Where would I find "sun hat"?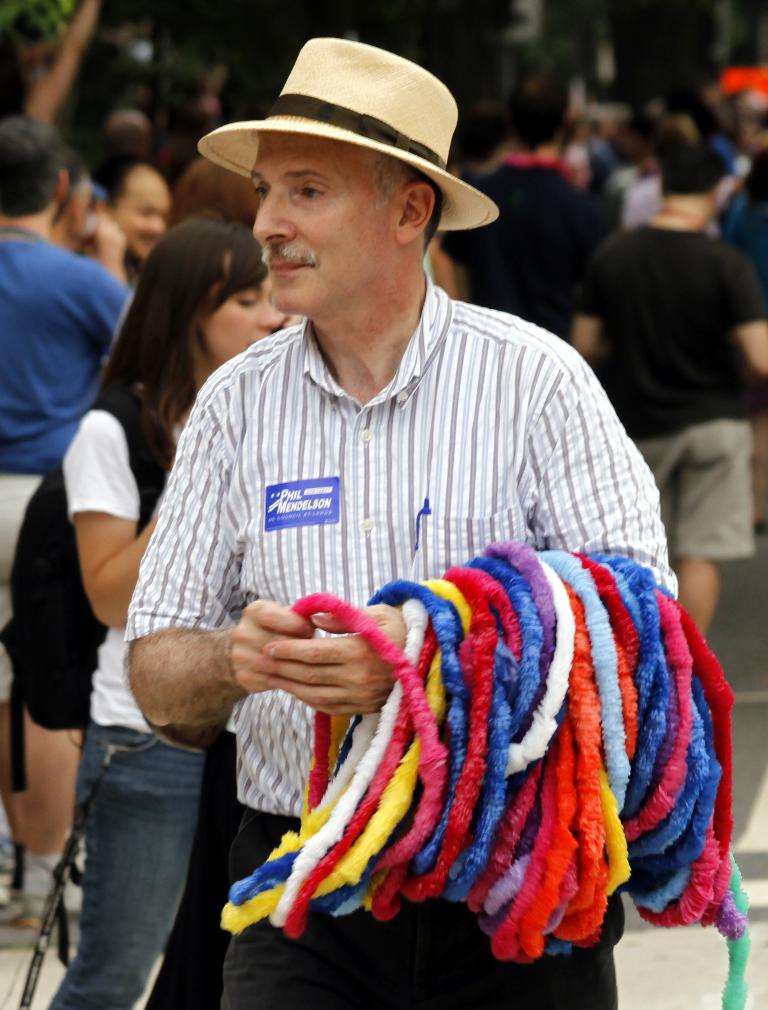
At (x1=195, y1=39, x2=501, y2=236).
